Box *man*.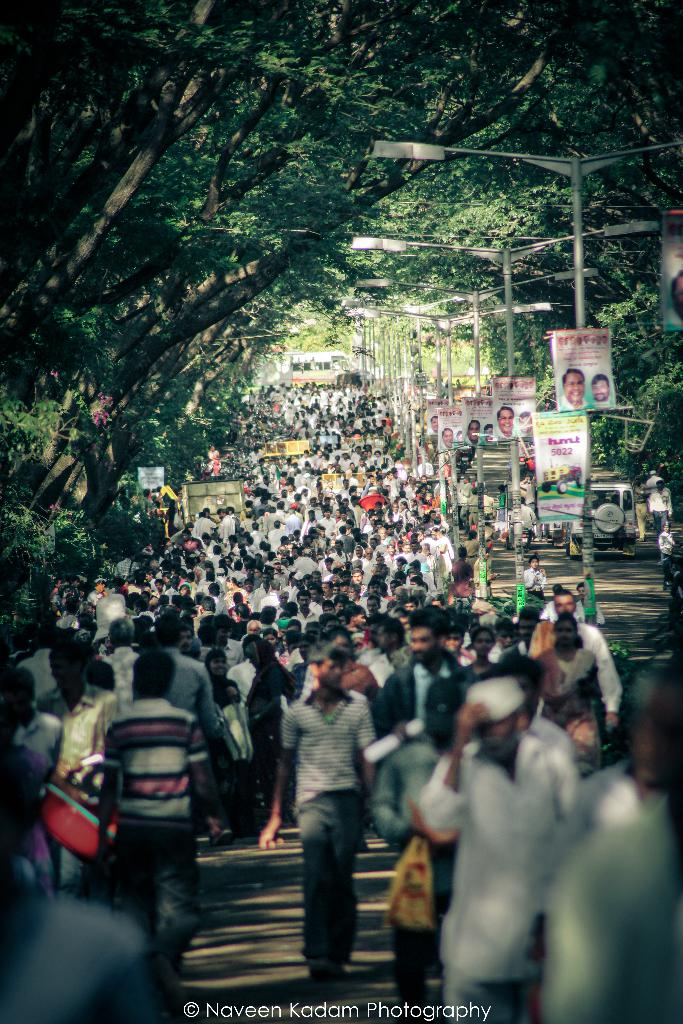
<region>500, 606, 541, 664</region>.
